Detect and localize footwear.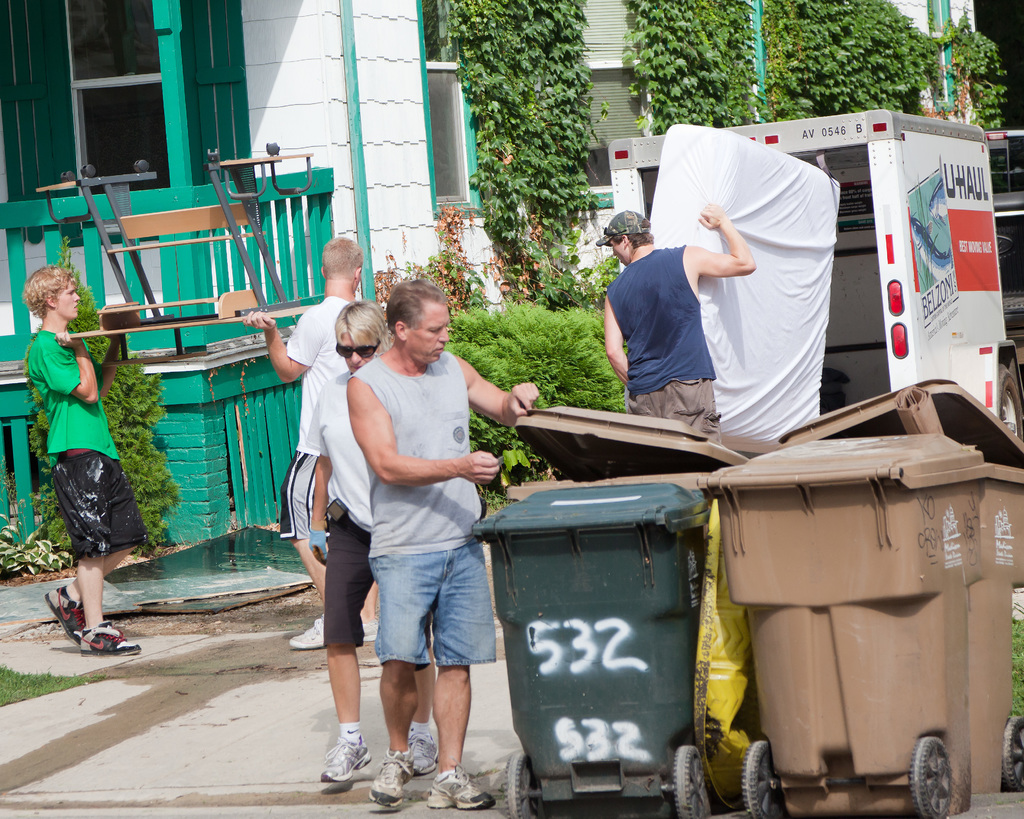
Localized at [x1=74, y1=620, x2=143, y2=653].
